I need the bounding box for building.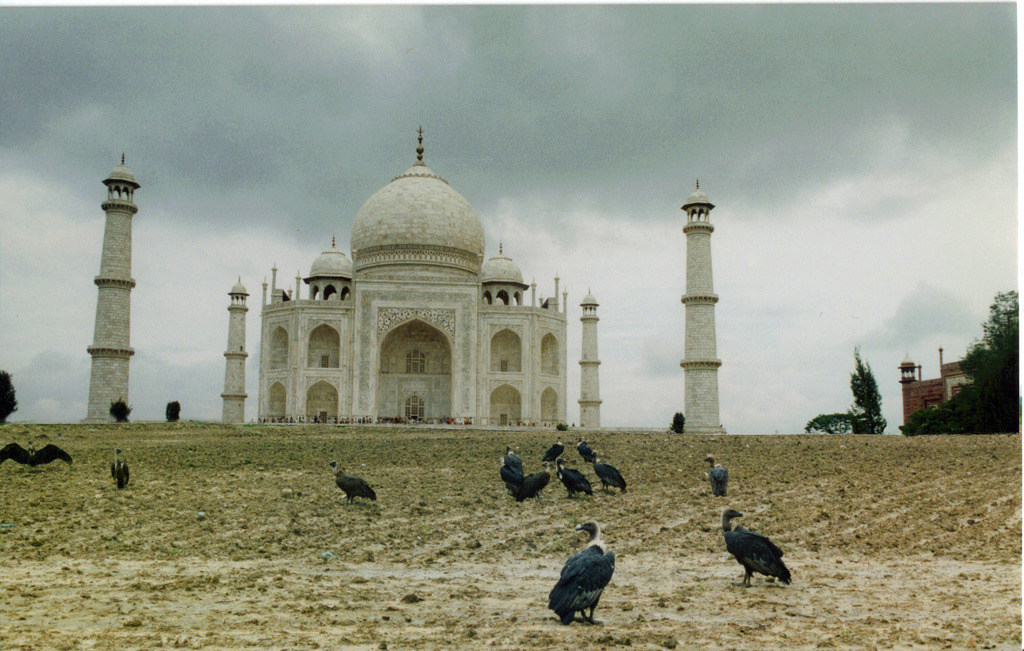
Here it is: <region>899, 344, 977, 429</region>.
